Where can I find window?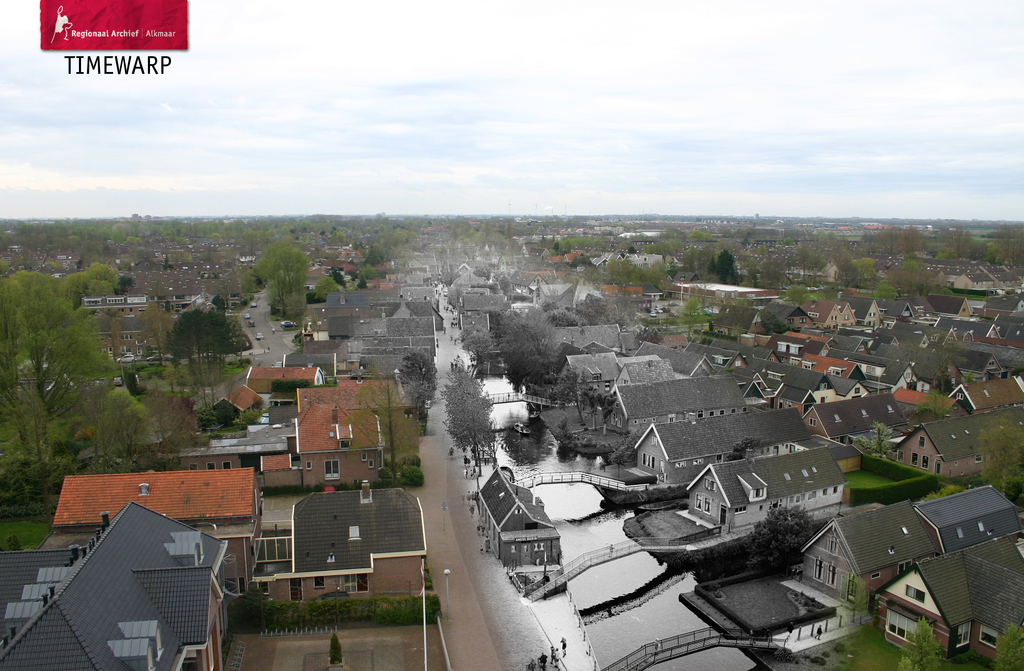
You can find it at locate(975, 522, 989, 532).
